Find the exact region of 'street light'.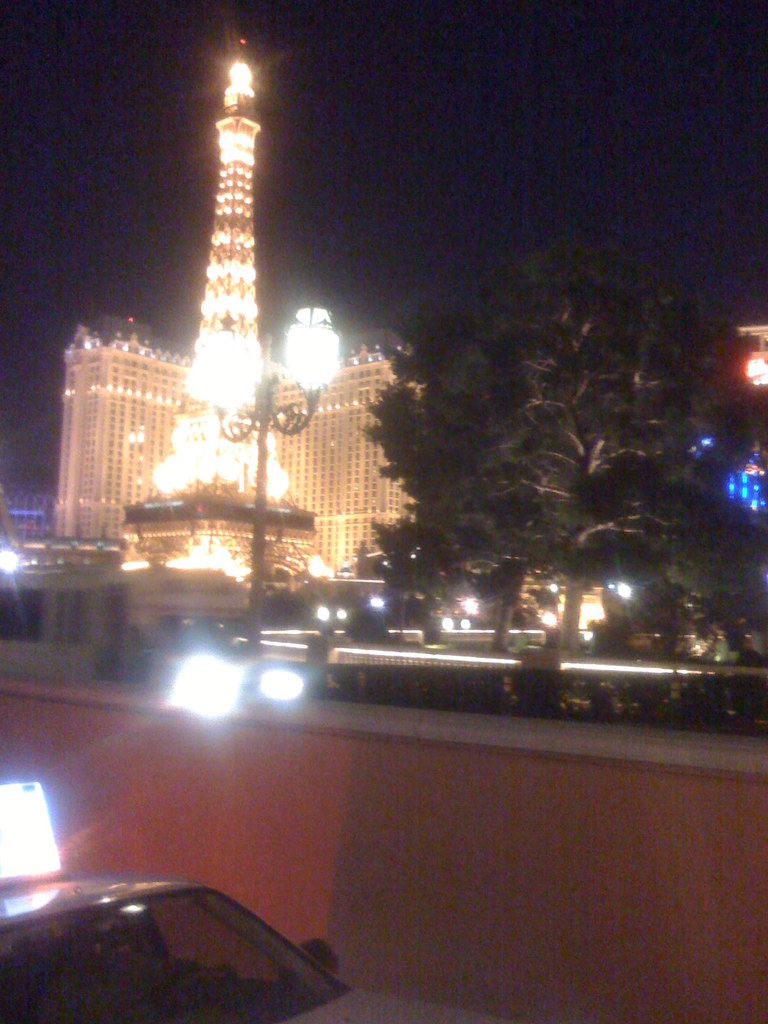
Exact region: x1=184 y1=310 x2=349 y2=660.
